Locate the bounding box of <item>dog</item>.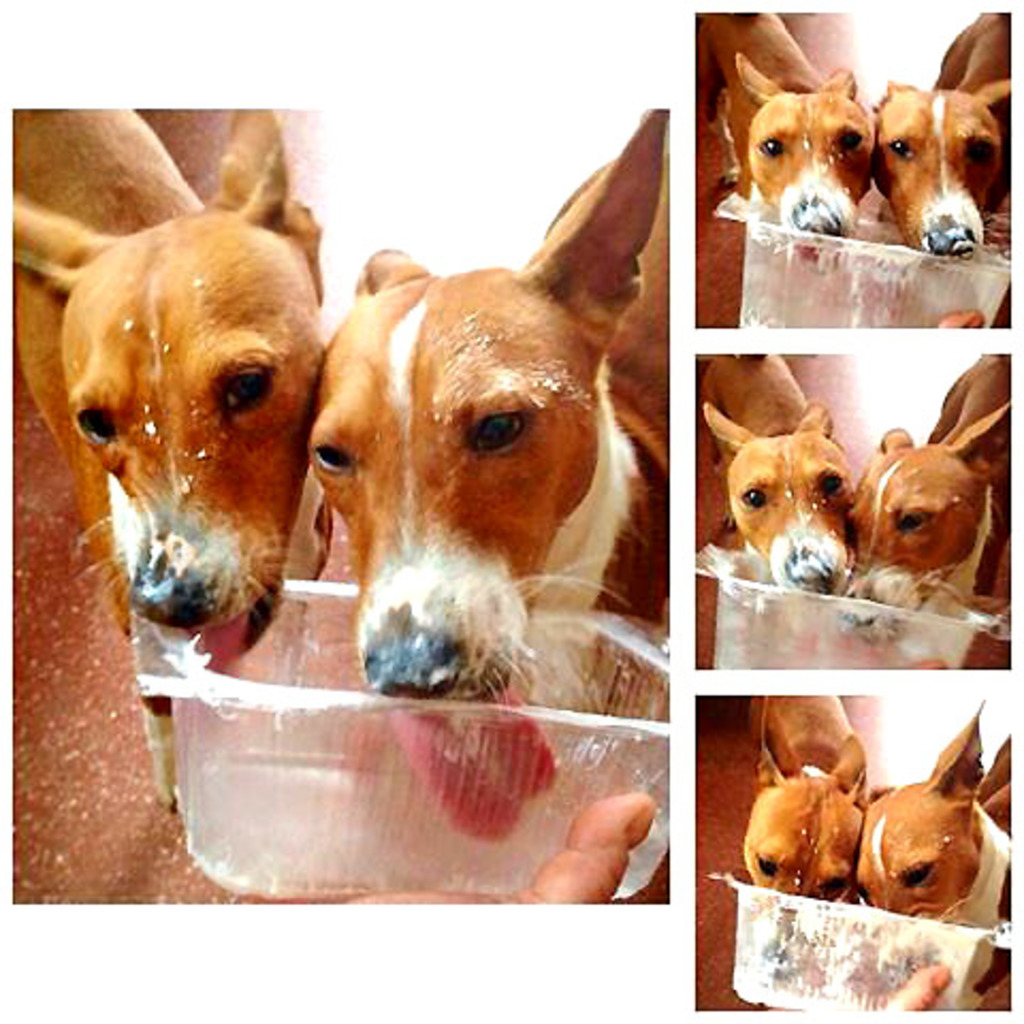
Bounding box: {"left": 845, "top": 350, "right": 1022, "bottom": 653}.
